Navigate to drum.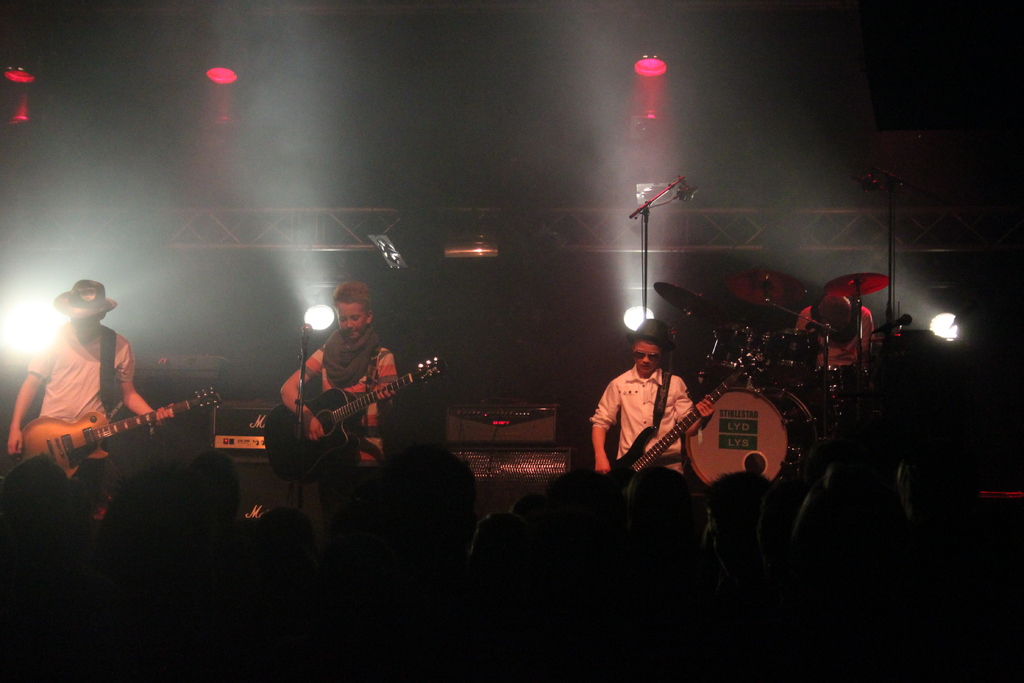
Navigation target: (left=762, top=327, right=822, bottom=386).
